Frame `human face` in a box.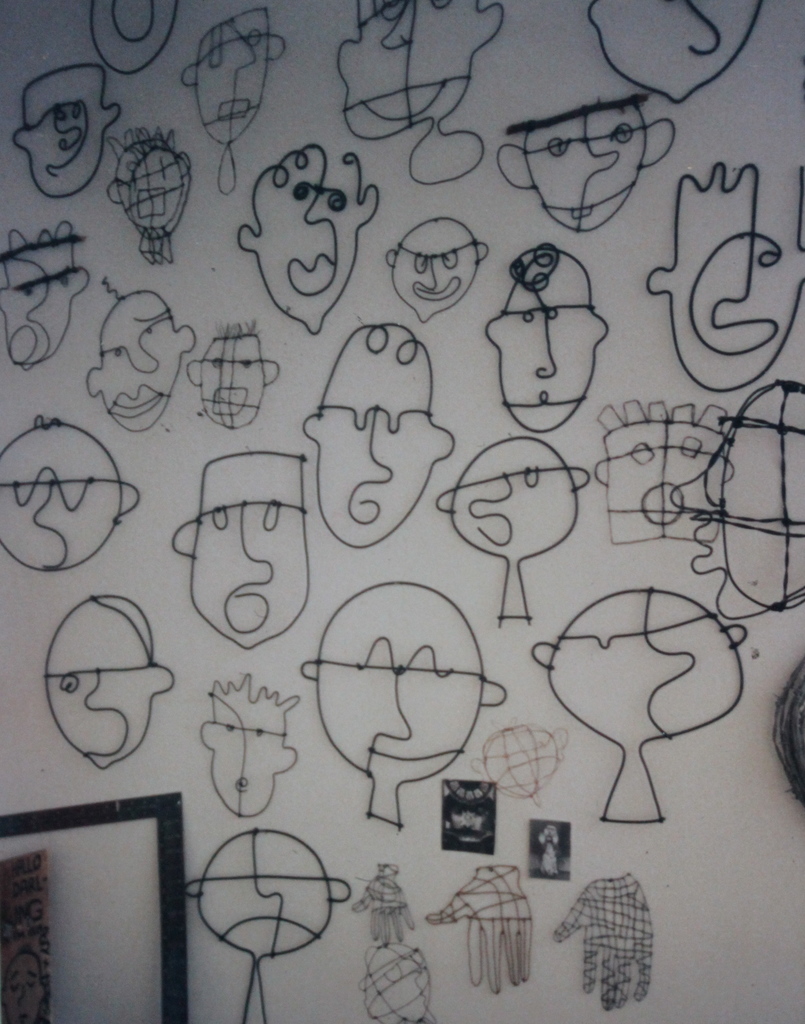
bbox=[255, 145, 367, 335].
